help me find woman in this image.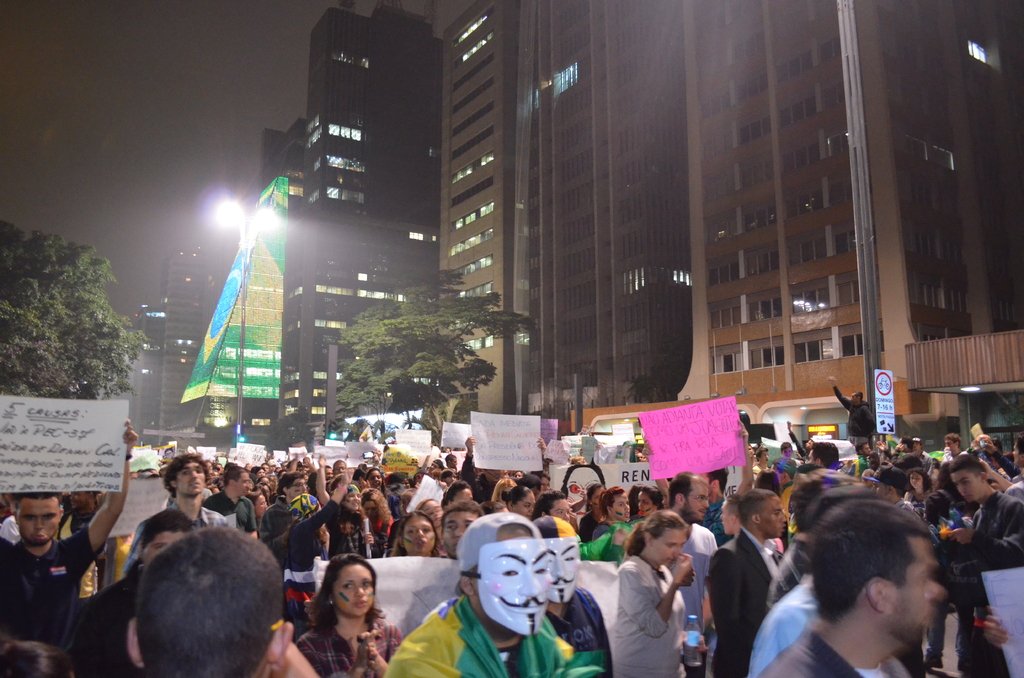
Found it: <bbox>410, 495, 447, 546</bbox>.
